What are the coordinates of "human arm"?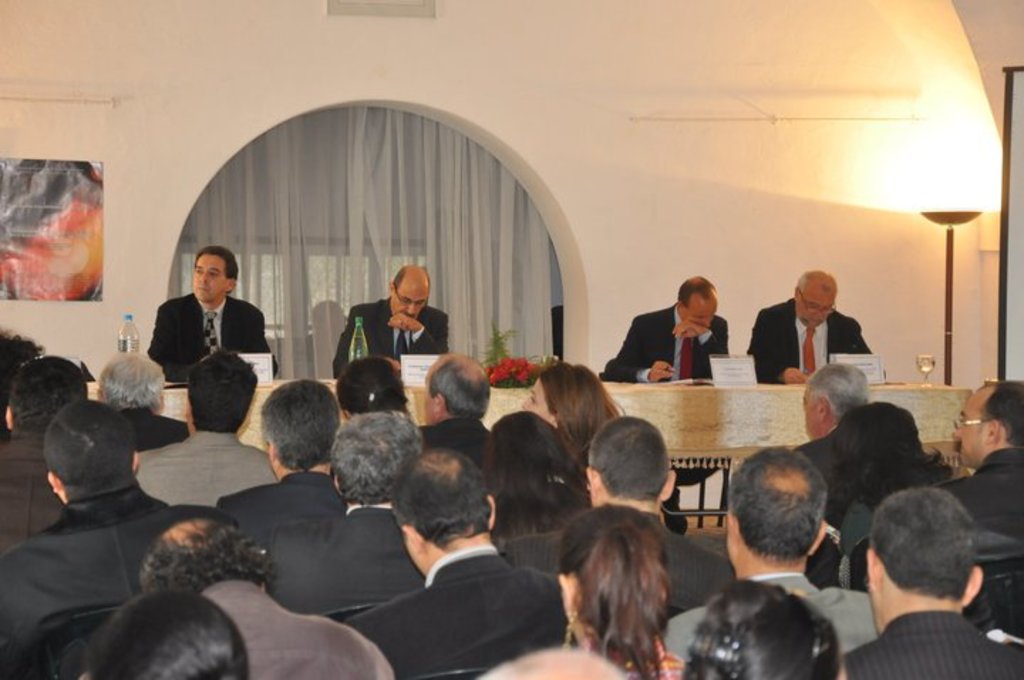
678,317,731,377.
